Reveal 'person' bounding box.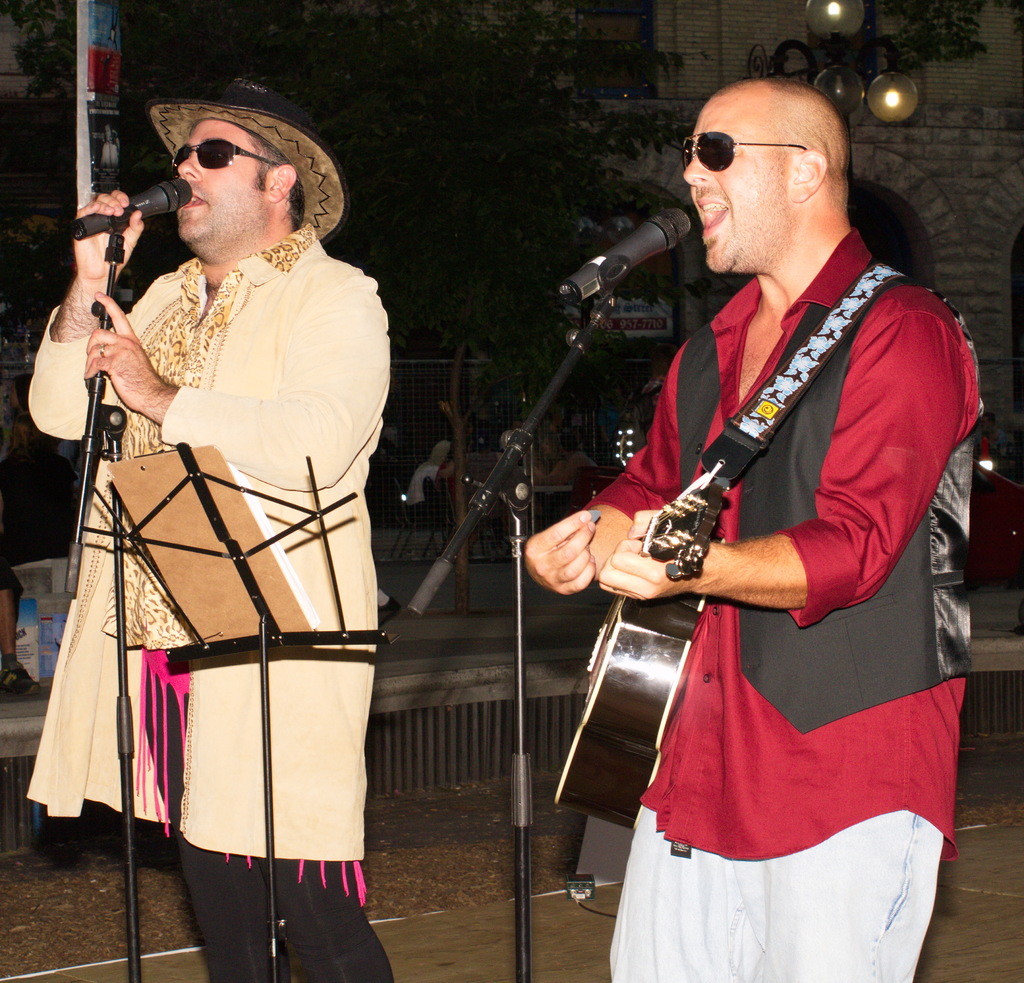
Revealed: region(28, 65, 396, 982).
